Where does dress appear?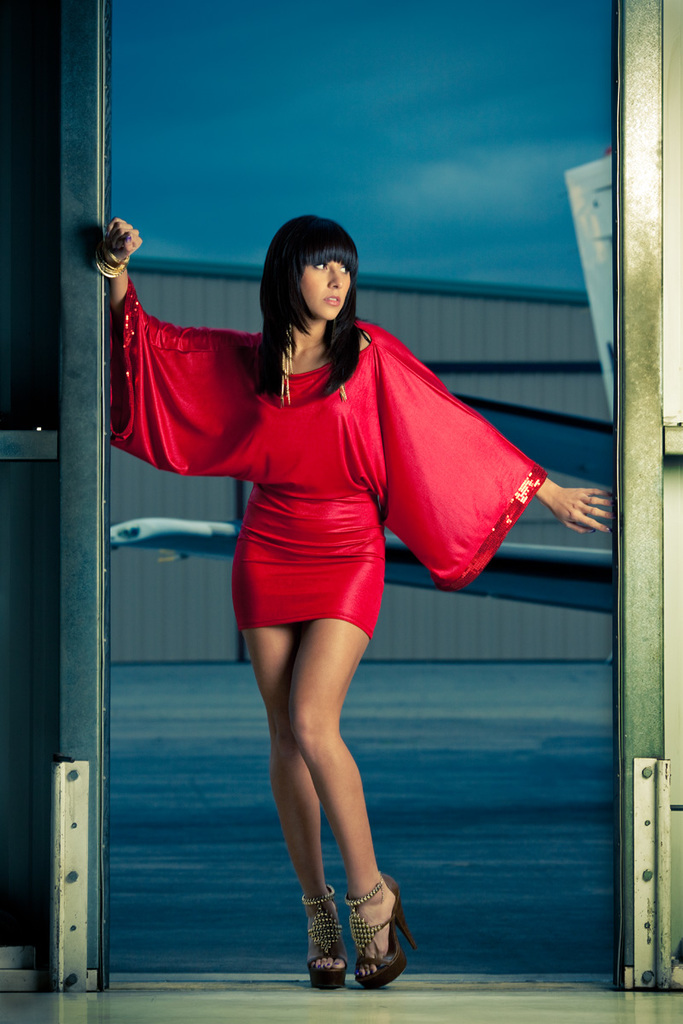
Appears at box=[112, 282, 549, 637].
